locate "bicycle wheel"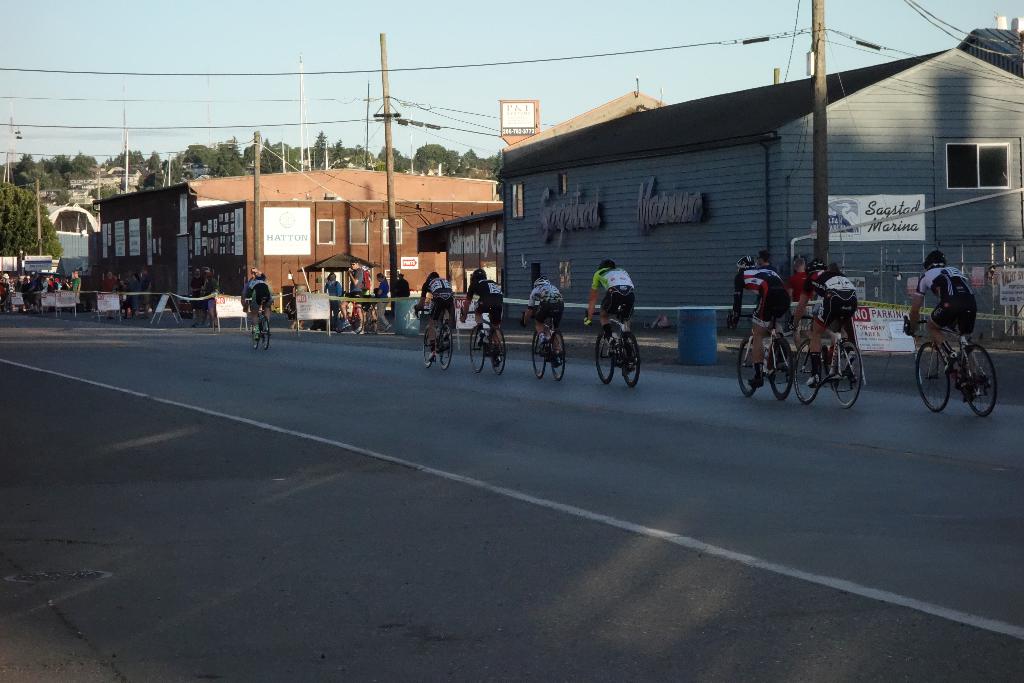
<region>350, 306, 362, 332</region>
